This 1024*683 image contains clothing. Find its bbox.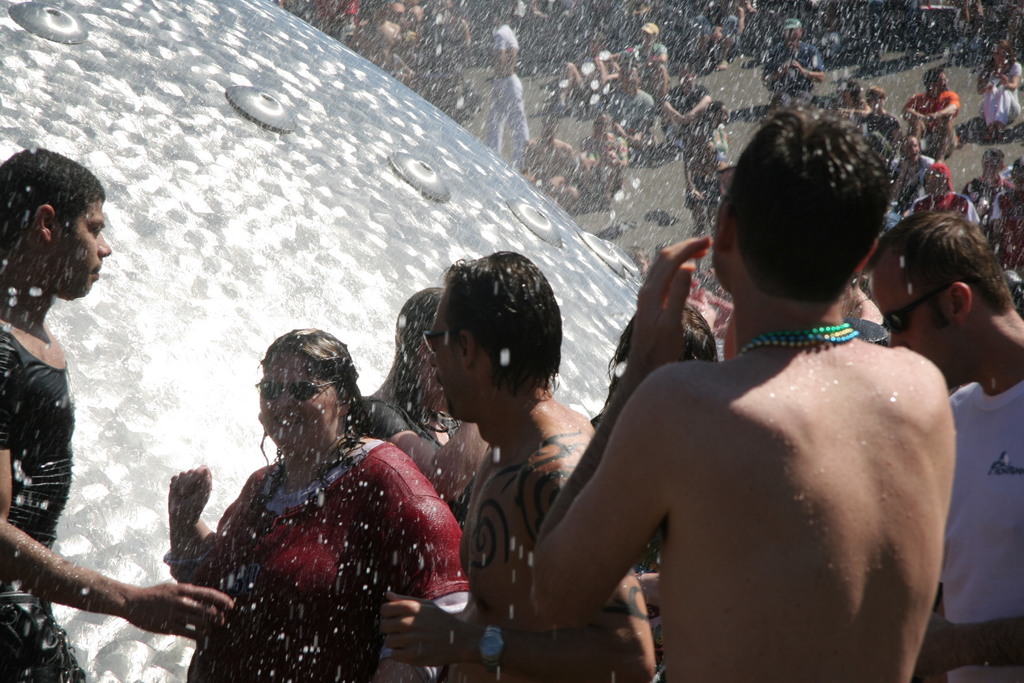
(x1=908, y1=84, x2=970, y2=154).
